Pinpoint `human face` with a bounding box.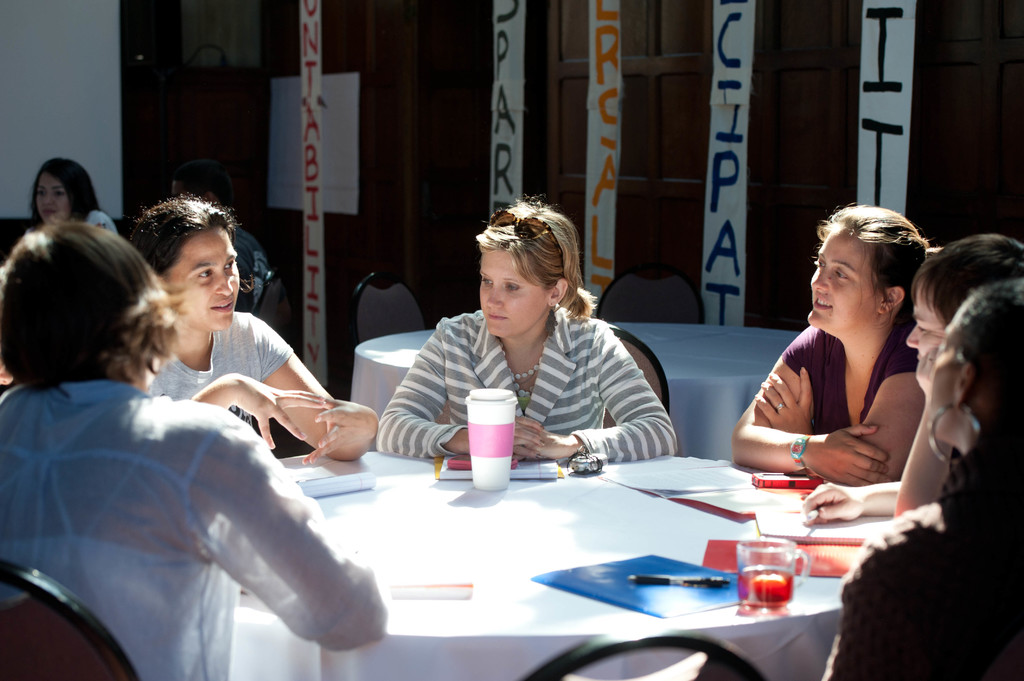
<bbox>36, 172, 70, 221</bbox>.
